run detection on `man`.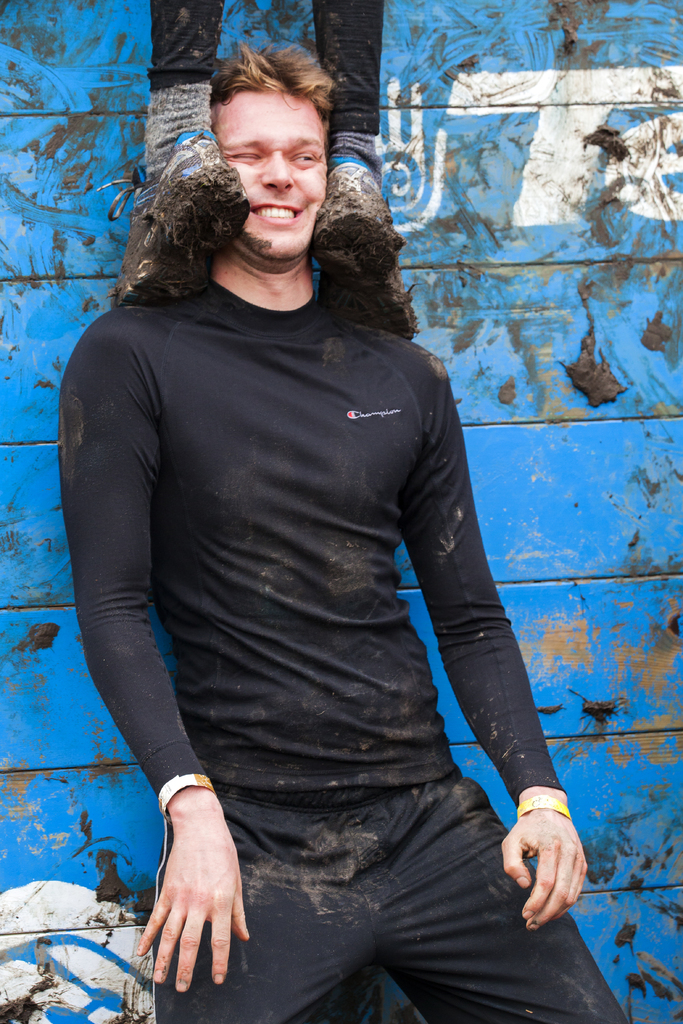
Result: (x1=59, y1=36, x2=627, y2=1023).
